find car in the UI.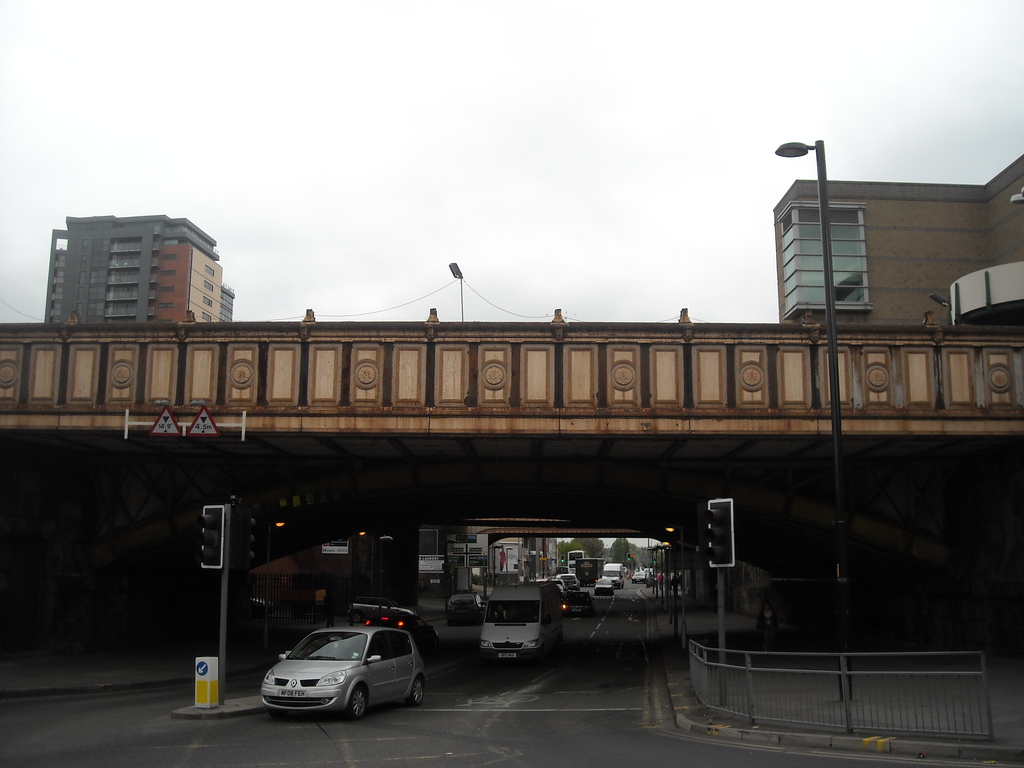
UI element at pyautogui.locateOnScreen(252, 594, 276, 616).
